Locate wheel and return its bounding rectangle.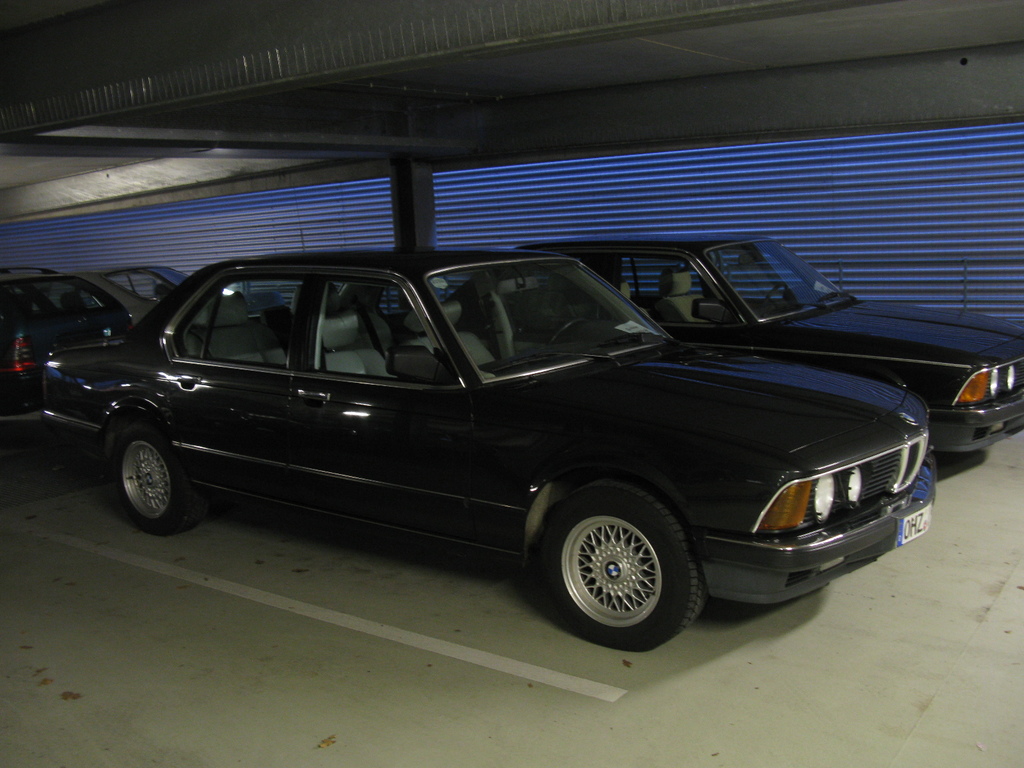
{"x1": 547, "y1": 318, "x2": 587, "y2": 344}.
